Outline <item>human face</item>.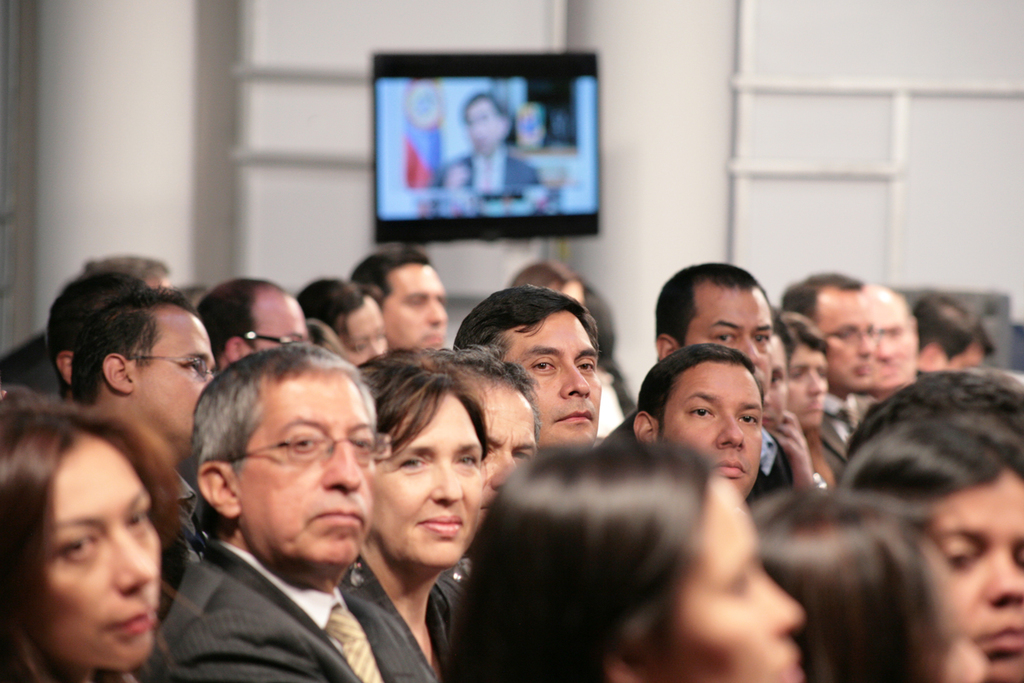
Outline: (x1=376, y1=393, x2=487, y2=562).
